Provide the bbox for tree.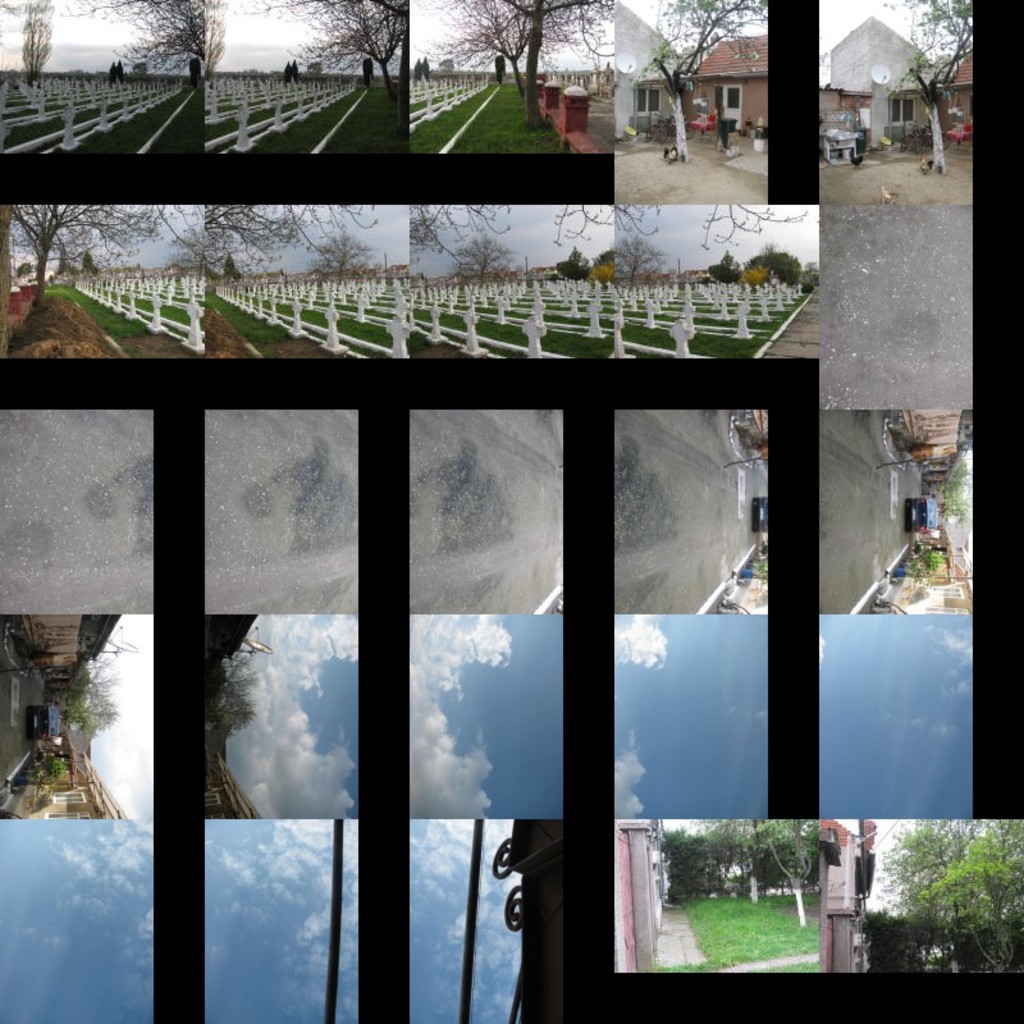
region(698, 202, 810, 247).
